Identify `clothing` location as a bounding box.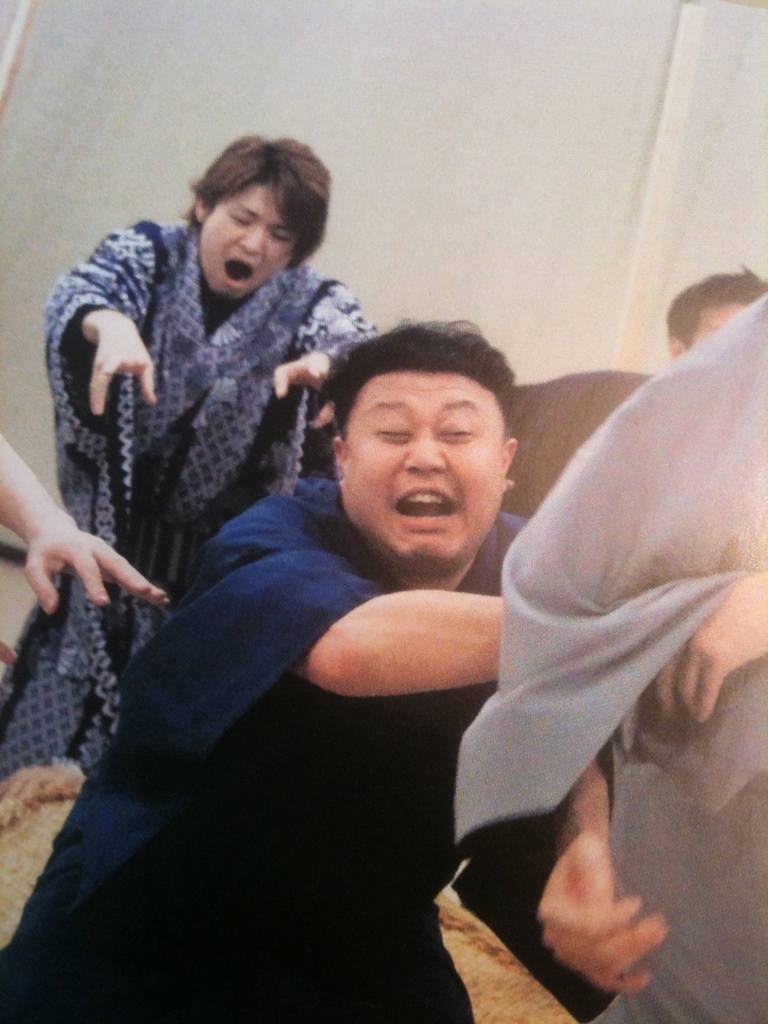
x1=5, y1=475, x2=627, y2=1023.
